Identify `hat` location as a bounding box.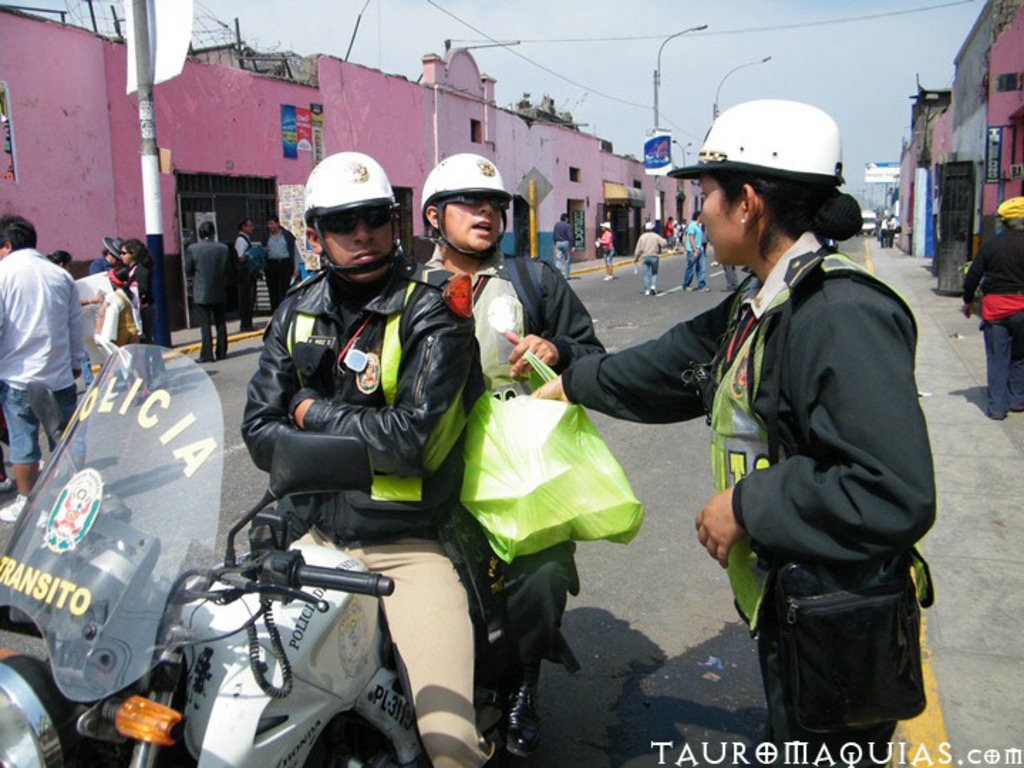
(x1=994, y1=196, x2=1023, y2=216).
